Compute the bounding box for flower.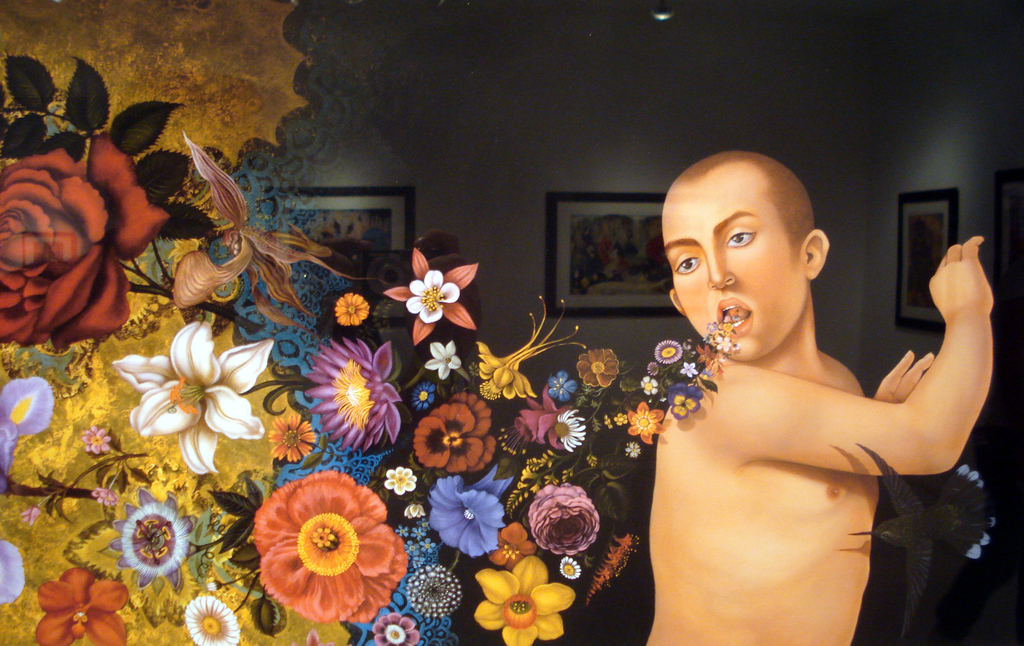
select_region(414, 396, 492, 478).
